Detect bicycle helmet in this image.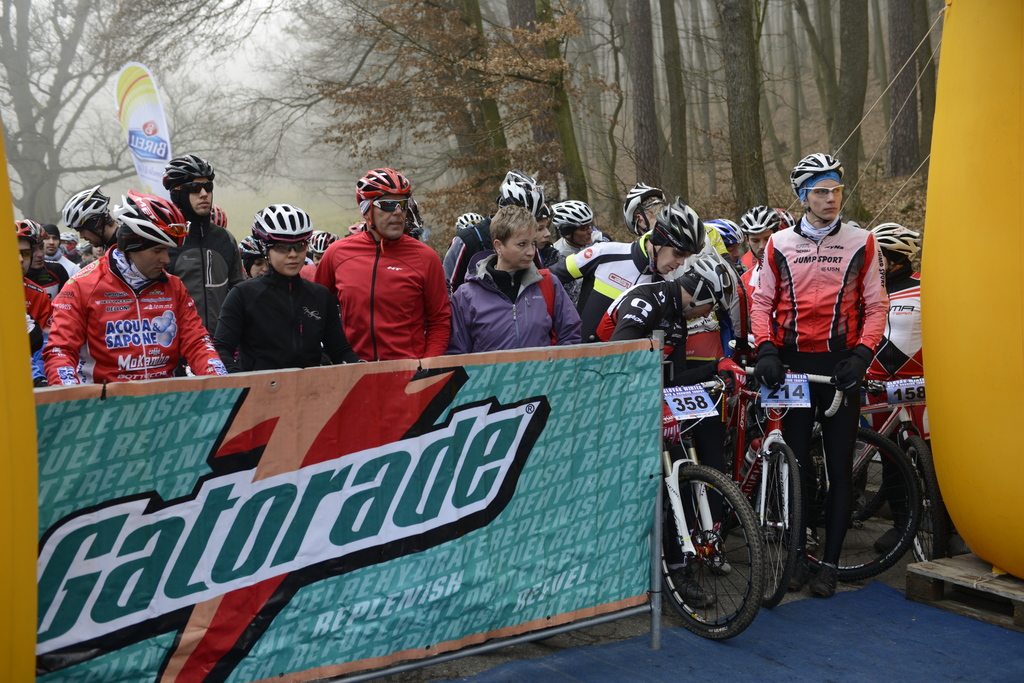
Detection: [788, 155, 840, 180].
